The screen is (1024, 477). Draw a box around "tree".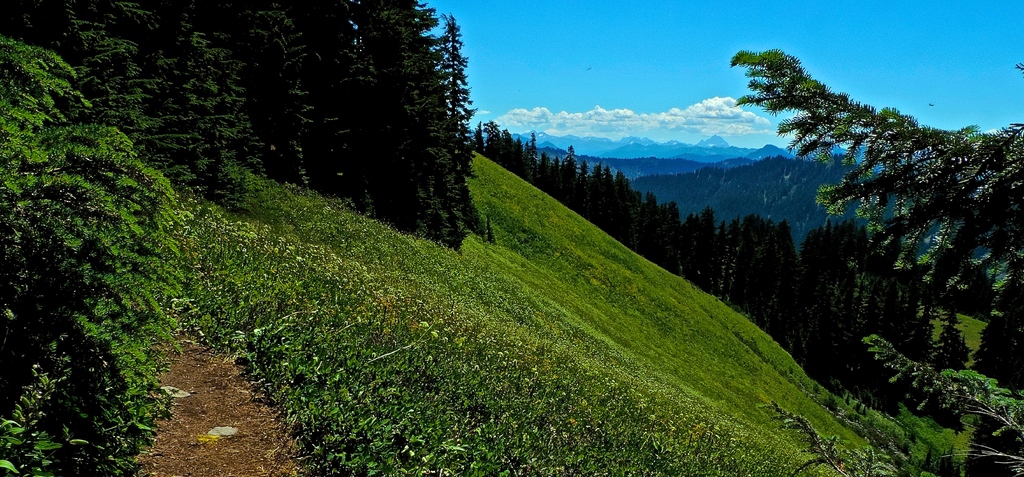
[442,8,473,174].
